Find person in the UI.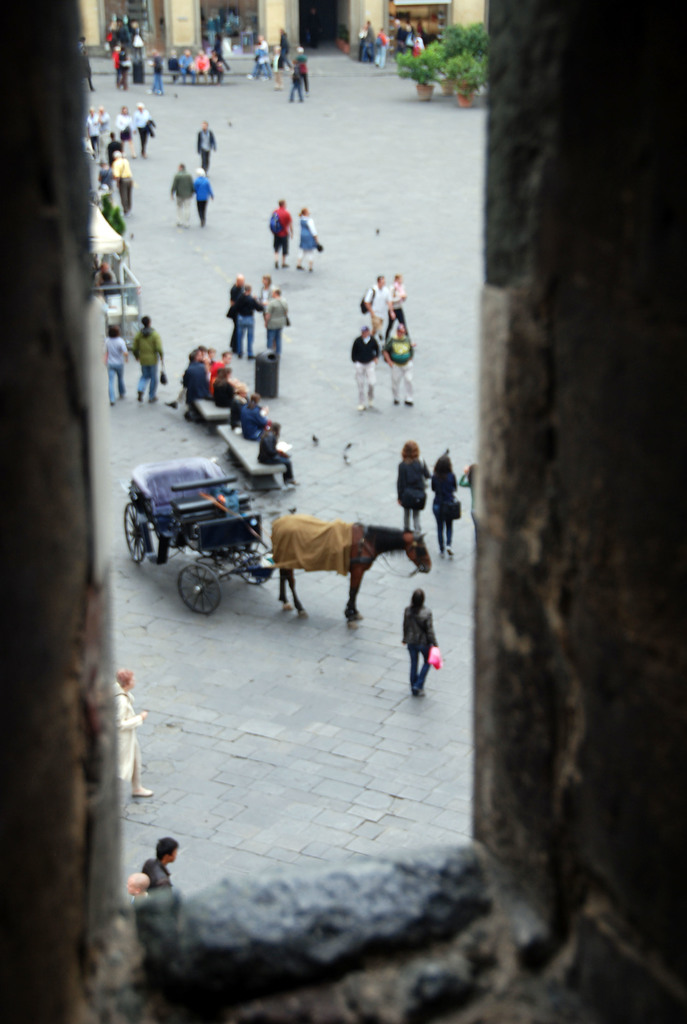
UI element at locate(150, 47, 169, 93).
